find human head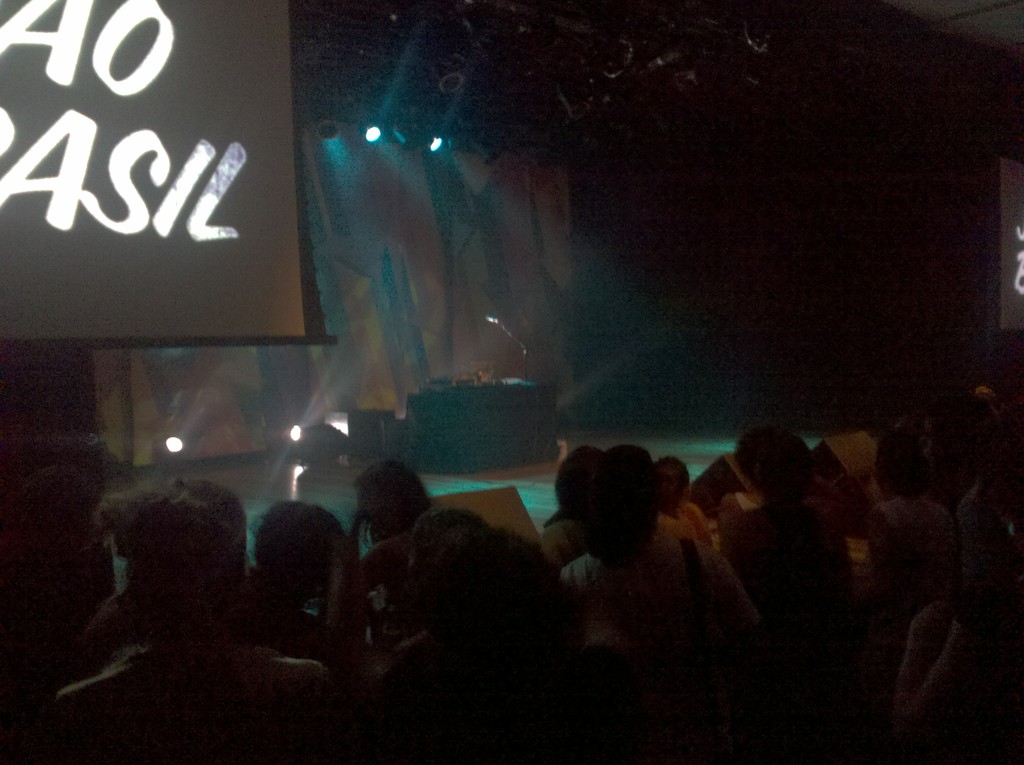
box=[408, 509, 488, 592]
